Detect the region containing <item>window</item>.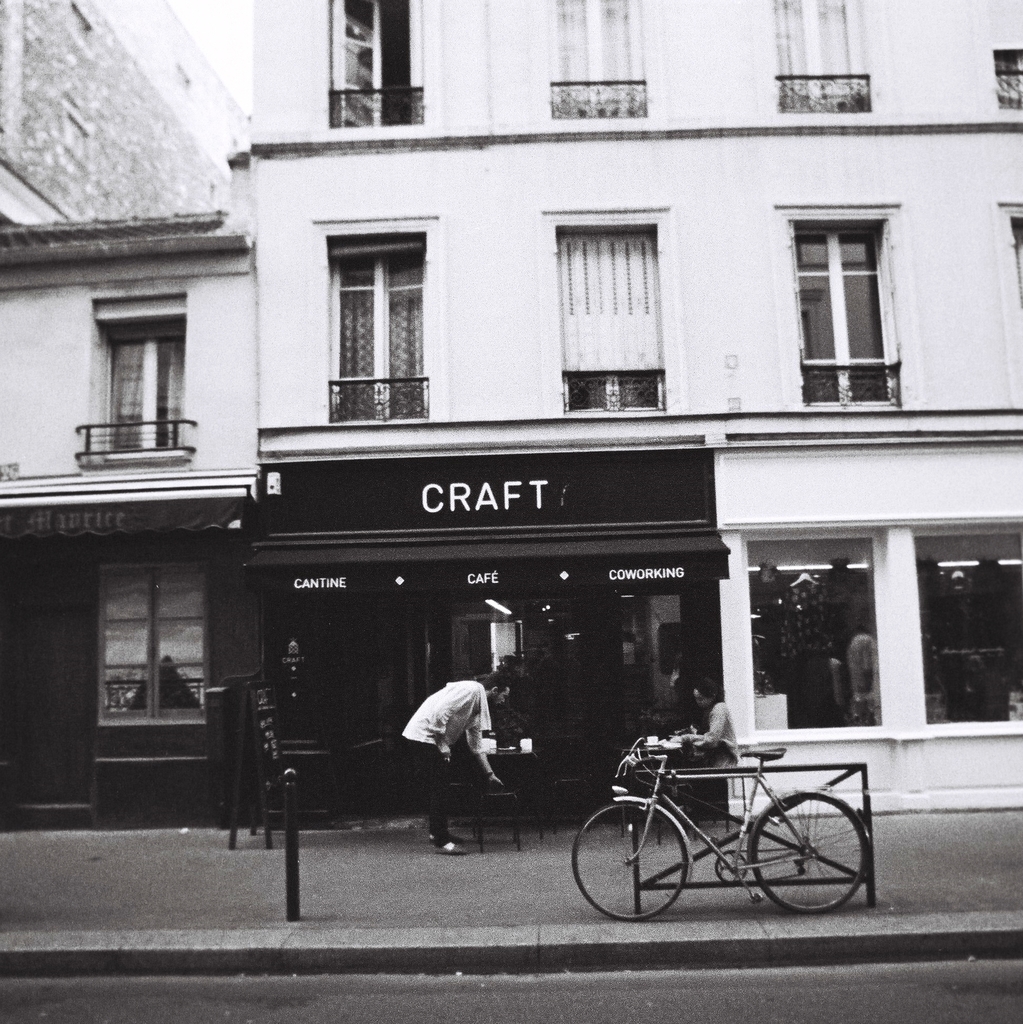
region(913, 525, 1022, 721).
